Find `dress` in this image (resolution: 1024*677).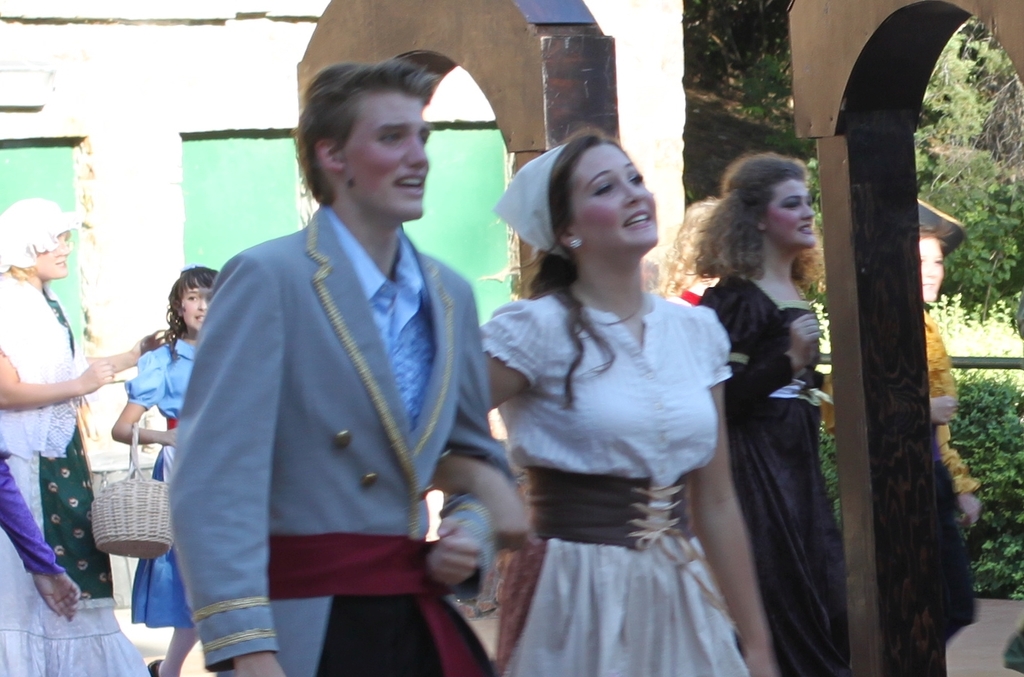
select_region(728, 302, 850, 676).
